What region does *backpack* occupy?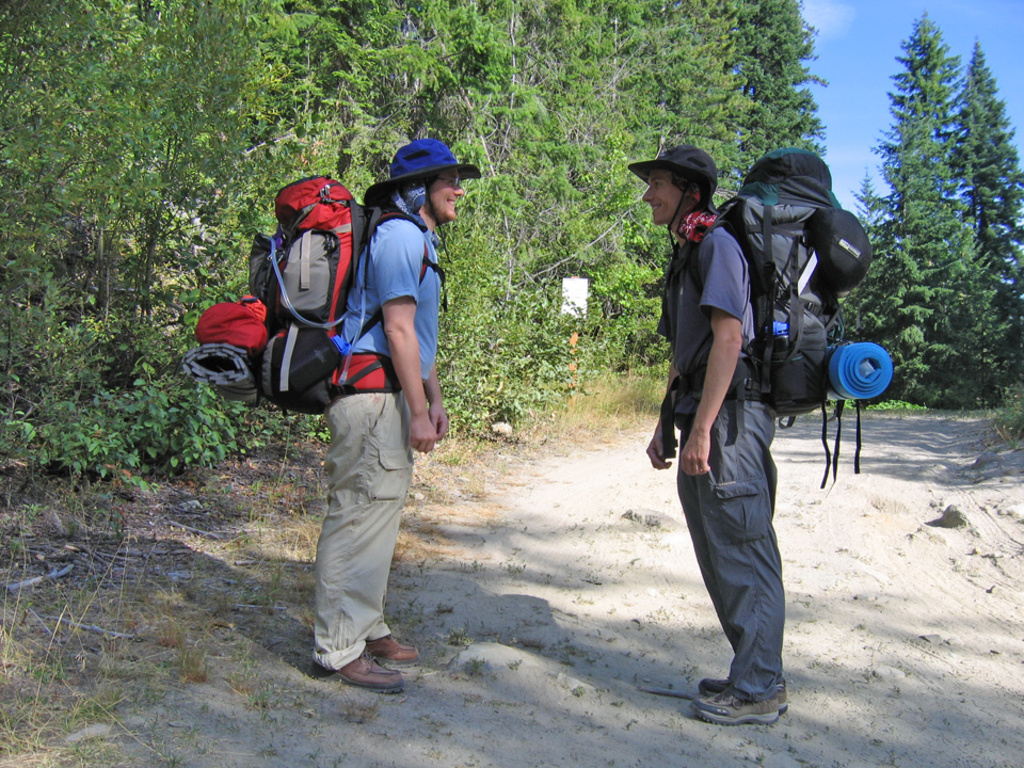
bbox=(665, 148, 889, 486).
